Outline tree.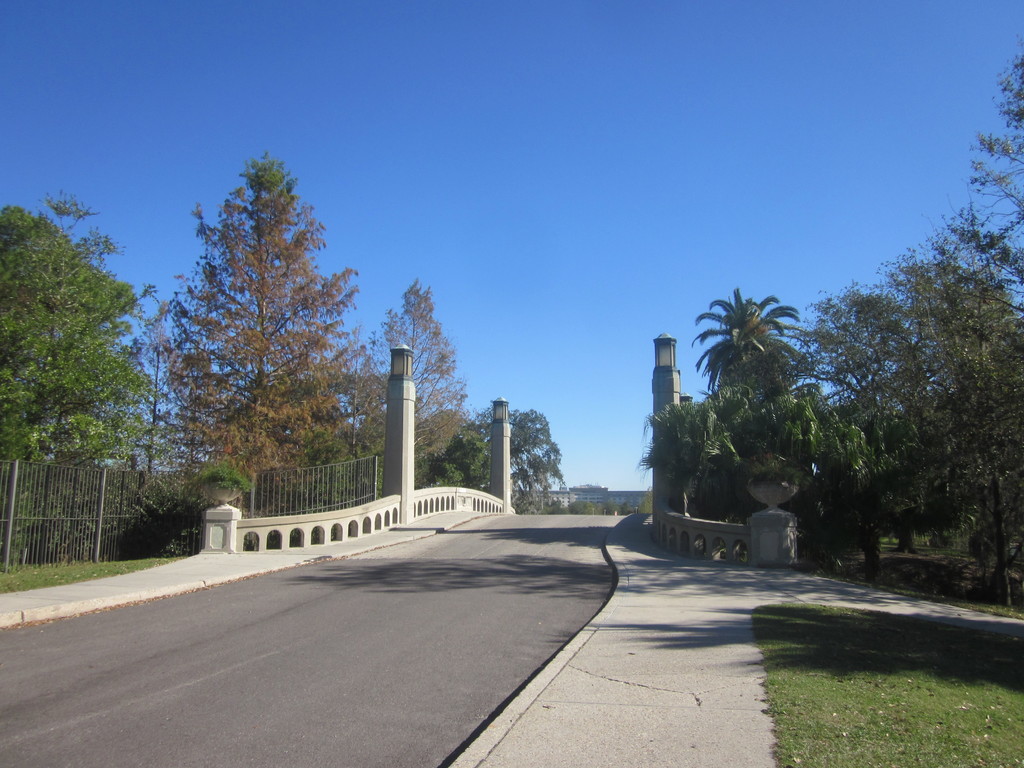
Outline: pyautogui.locateOnScreen(140, 140, 371, 533).
